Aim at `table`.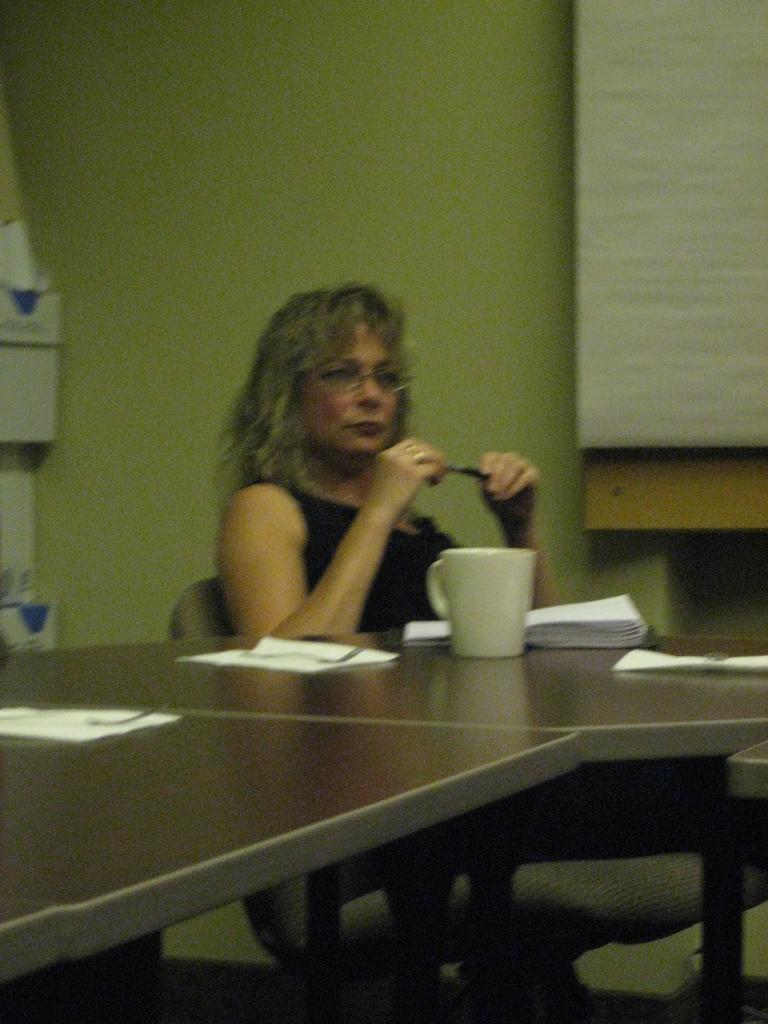
Aimed at (4,597,767,956).
